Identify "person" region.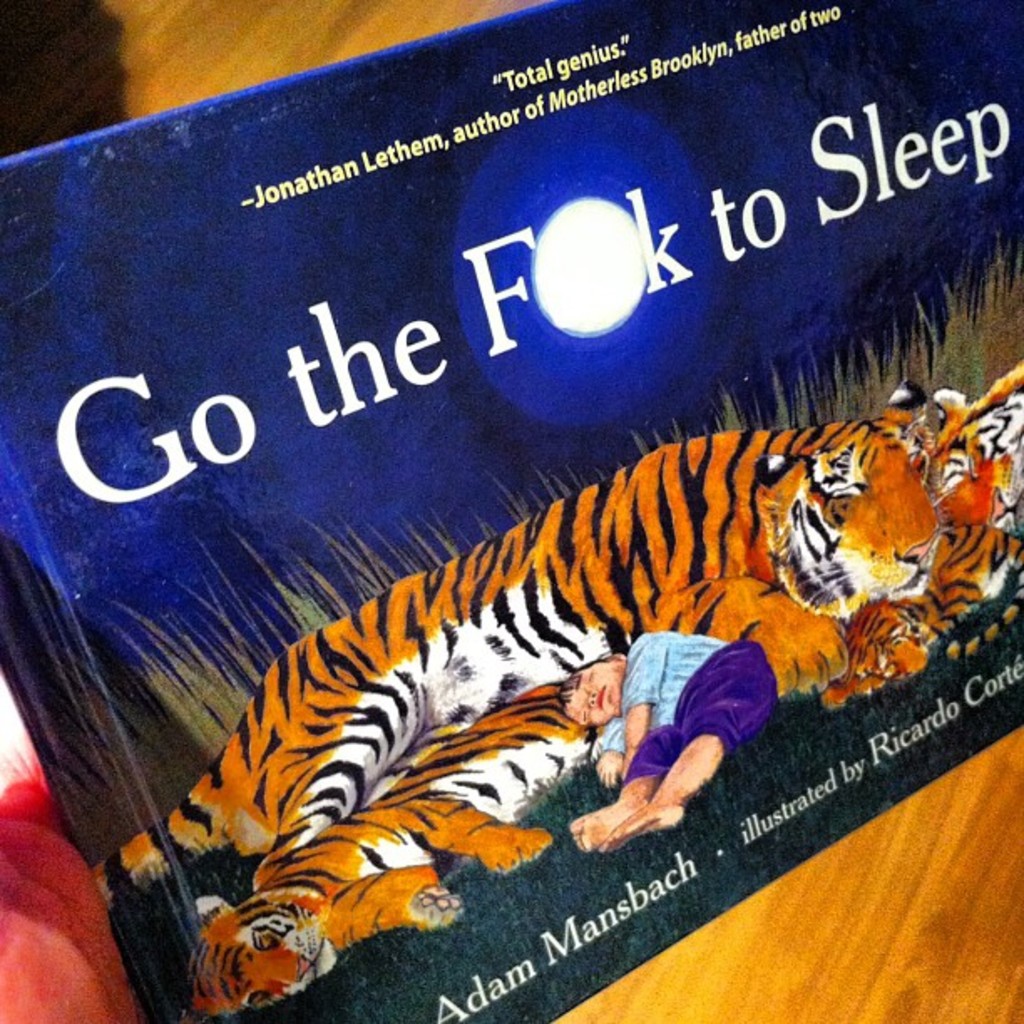
Region: [562, 626, 778, 853].
